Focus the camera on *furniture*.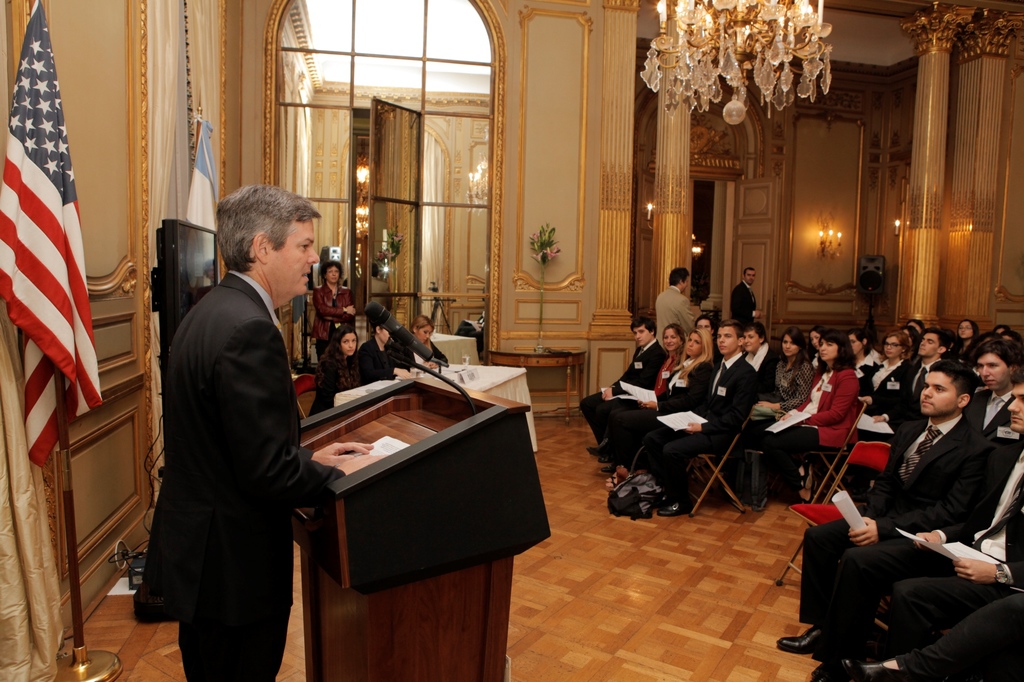
Focus region: left=804, top=399, right=869, bottom=502.
